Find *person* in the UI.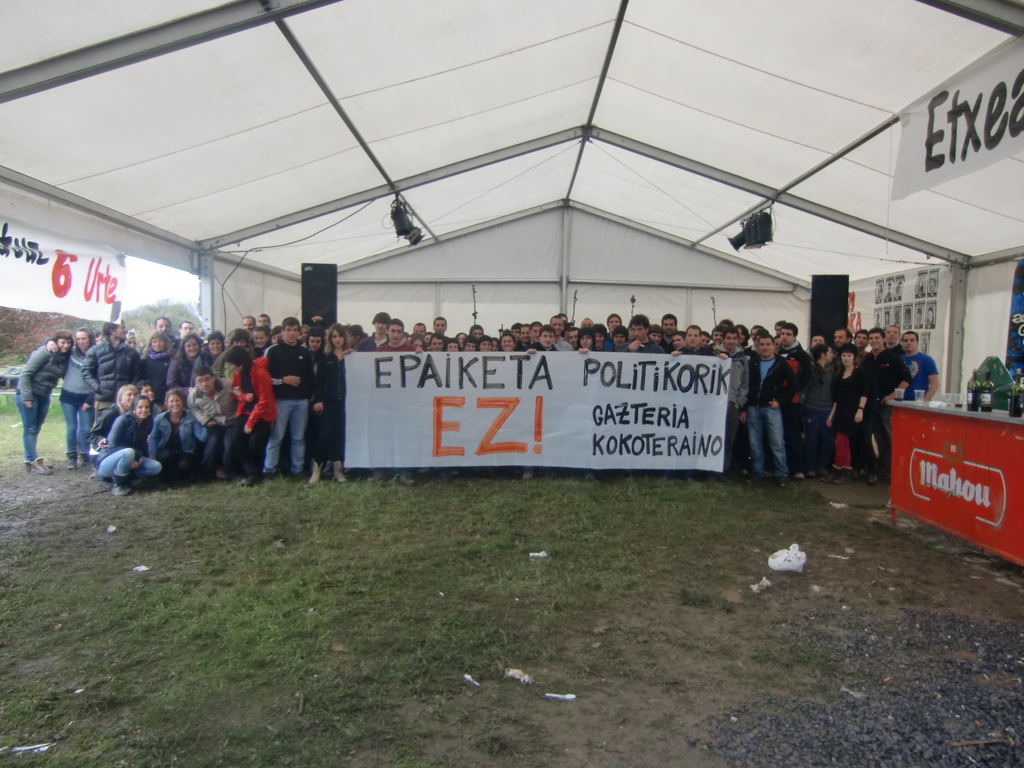
UI element at 88, 383, 135, 450.
